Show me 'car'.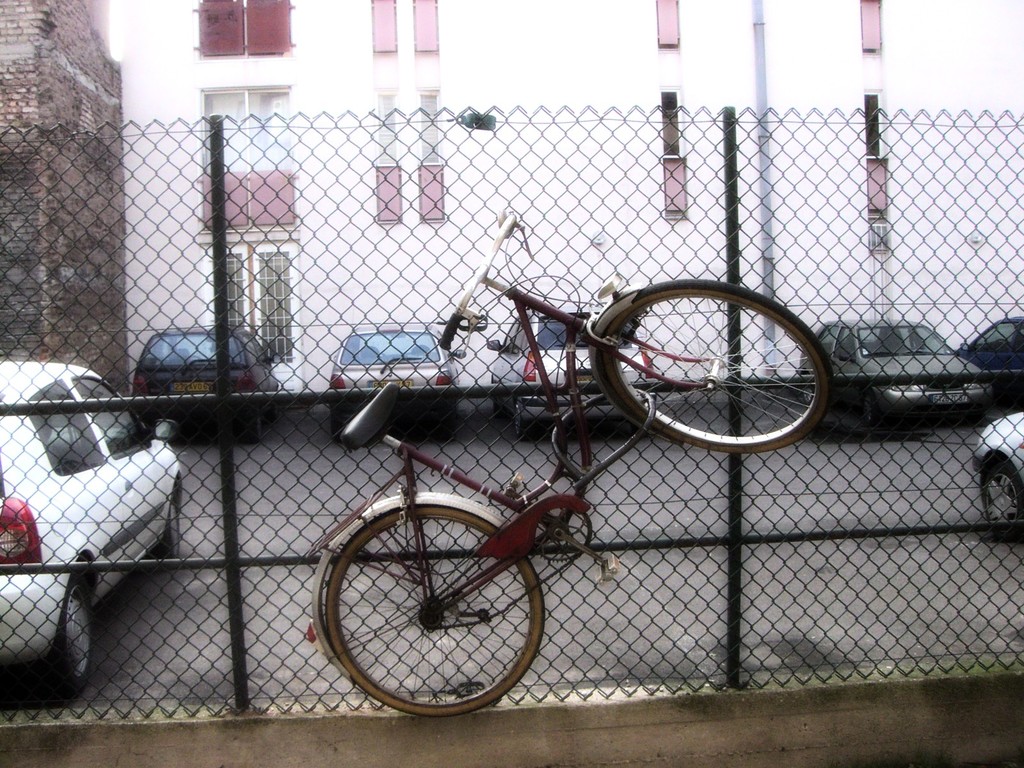
'car' is here: 798:326:987:422.
